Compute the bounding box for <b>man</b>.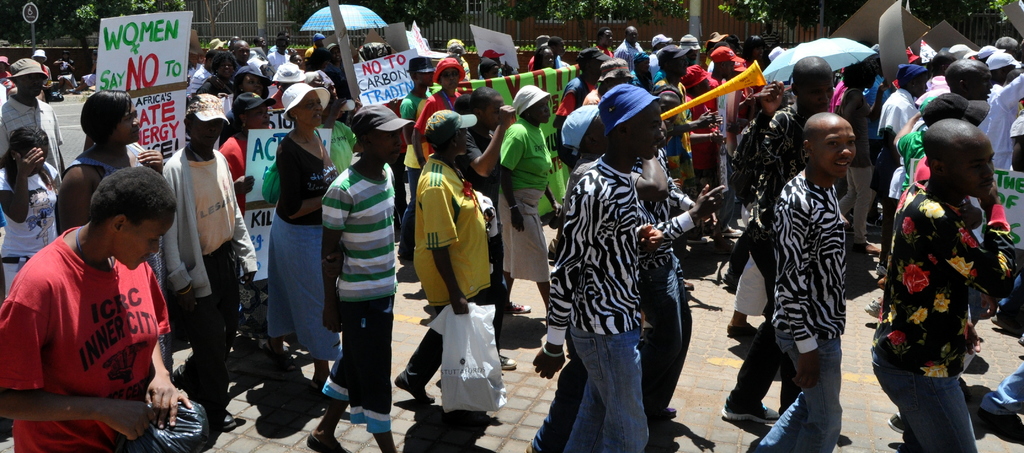
region(305, 31, 324, 62).
